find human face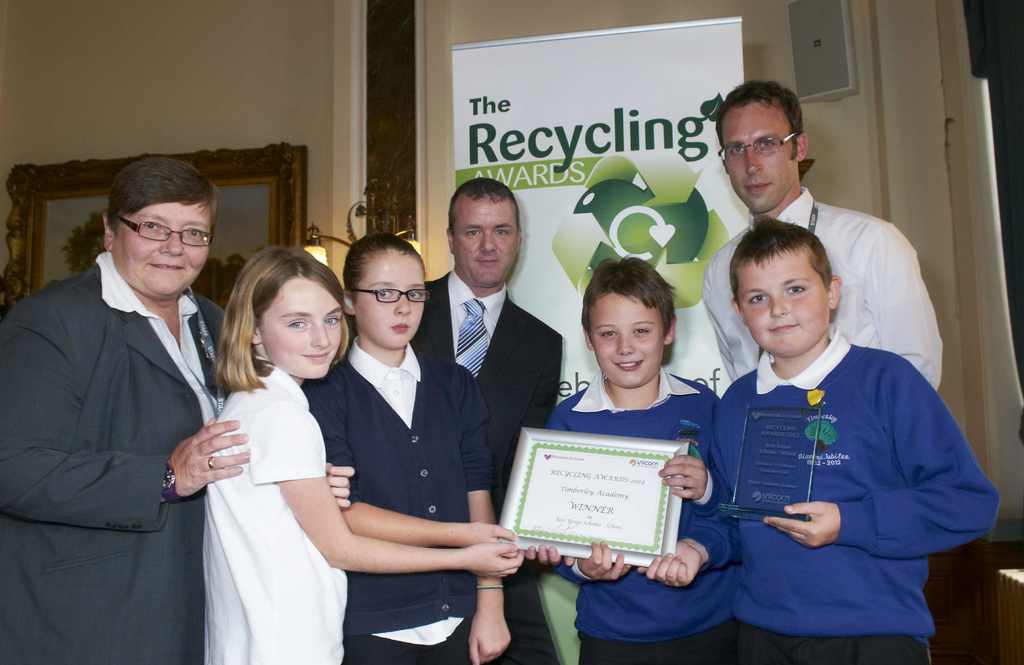
358 248 424 346
